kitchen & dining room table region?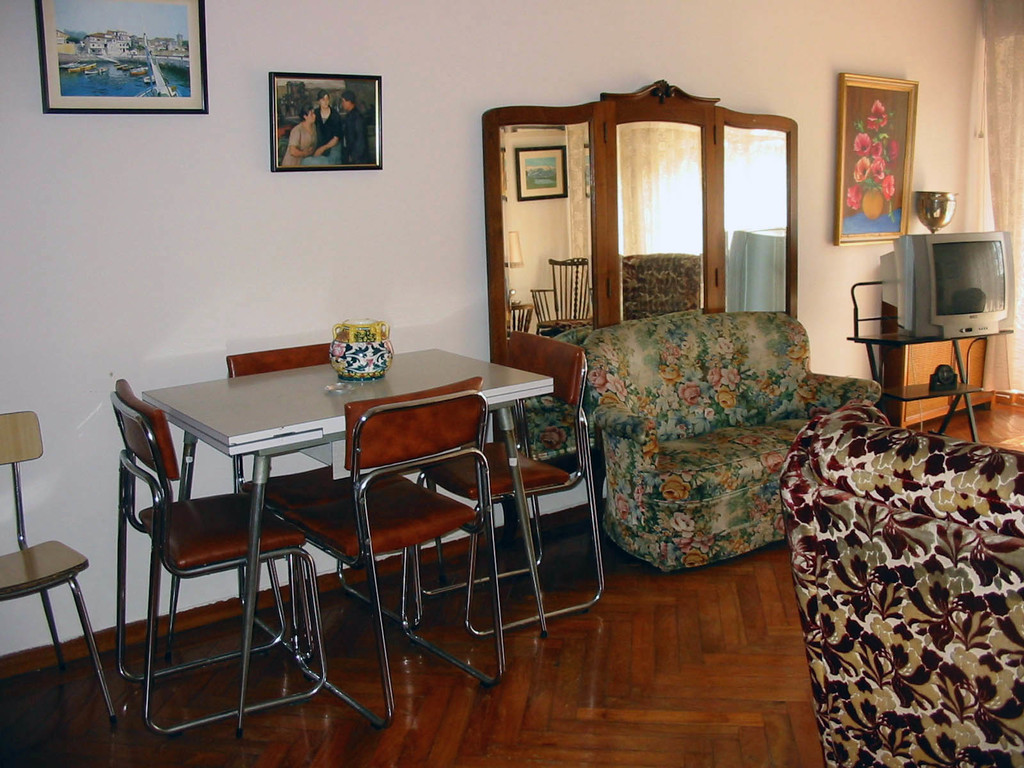
106/332/552/698
